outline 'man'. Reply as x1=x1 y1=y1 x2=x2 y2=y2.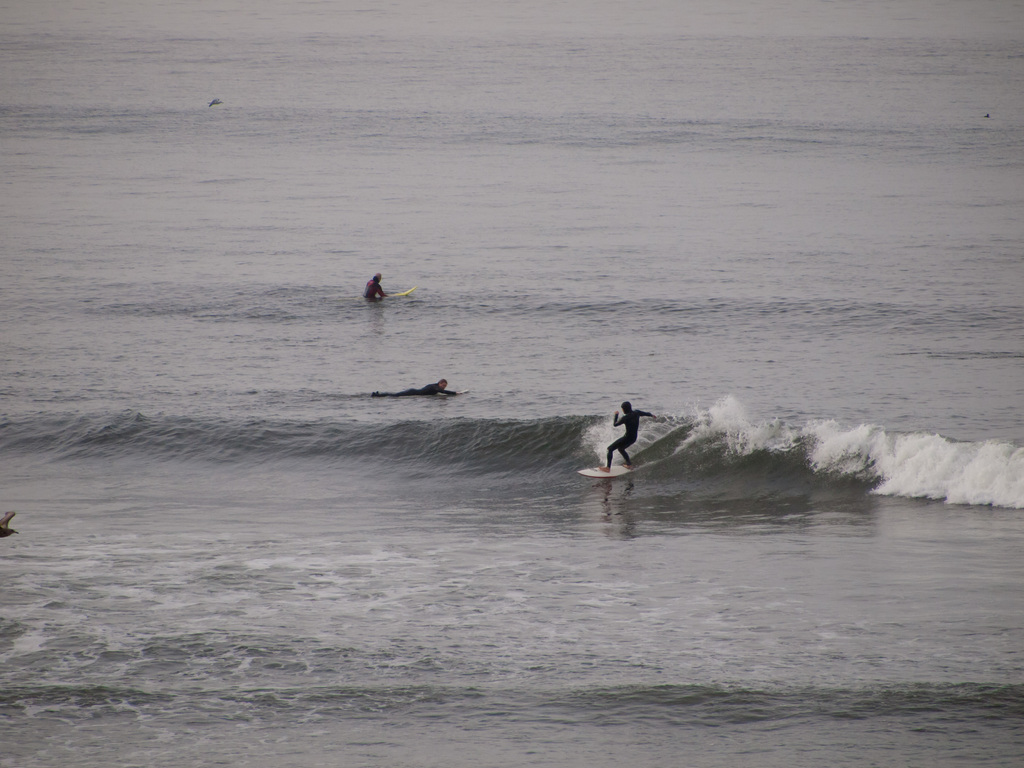
x1=598 y1=399 x2=655 y2=472.
